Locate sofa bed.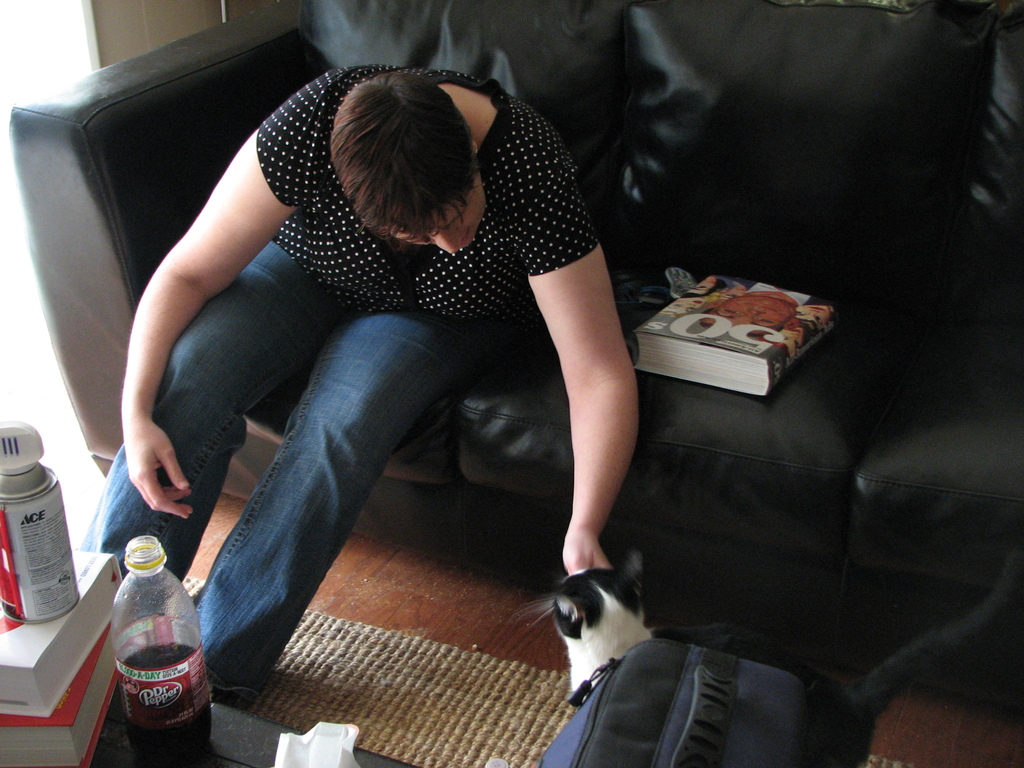
Bounding box: l=13, t=0, r=1023, b=563.
